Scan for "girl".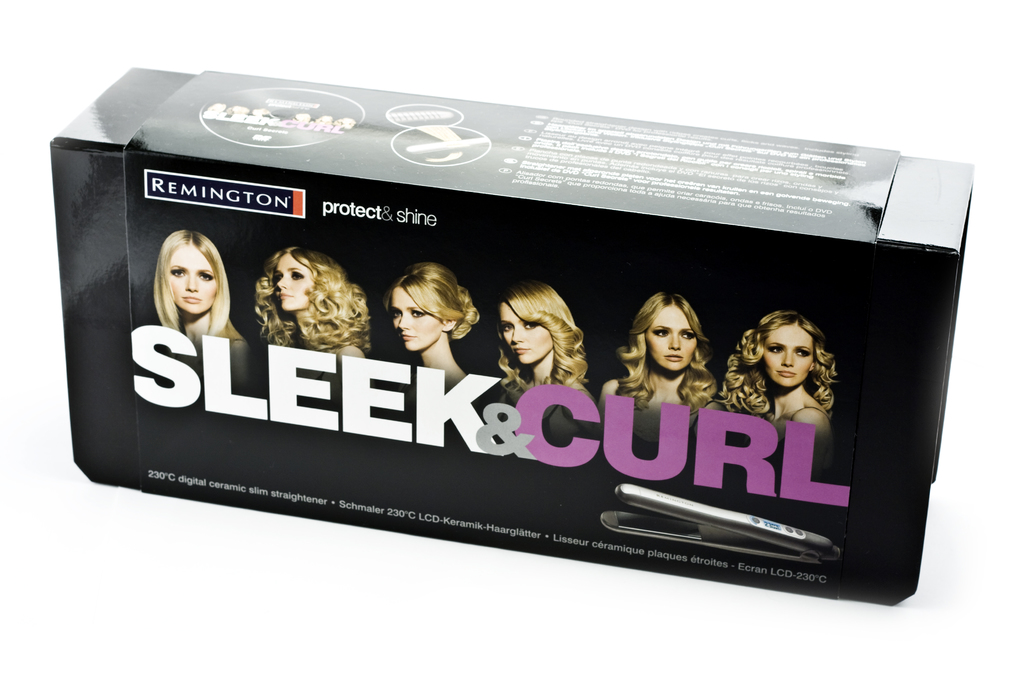
Scan result: {"x1": 714, "y1": 313, "x2": 838, "y2": 474}.
